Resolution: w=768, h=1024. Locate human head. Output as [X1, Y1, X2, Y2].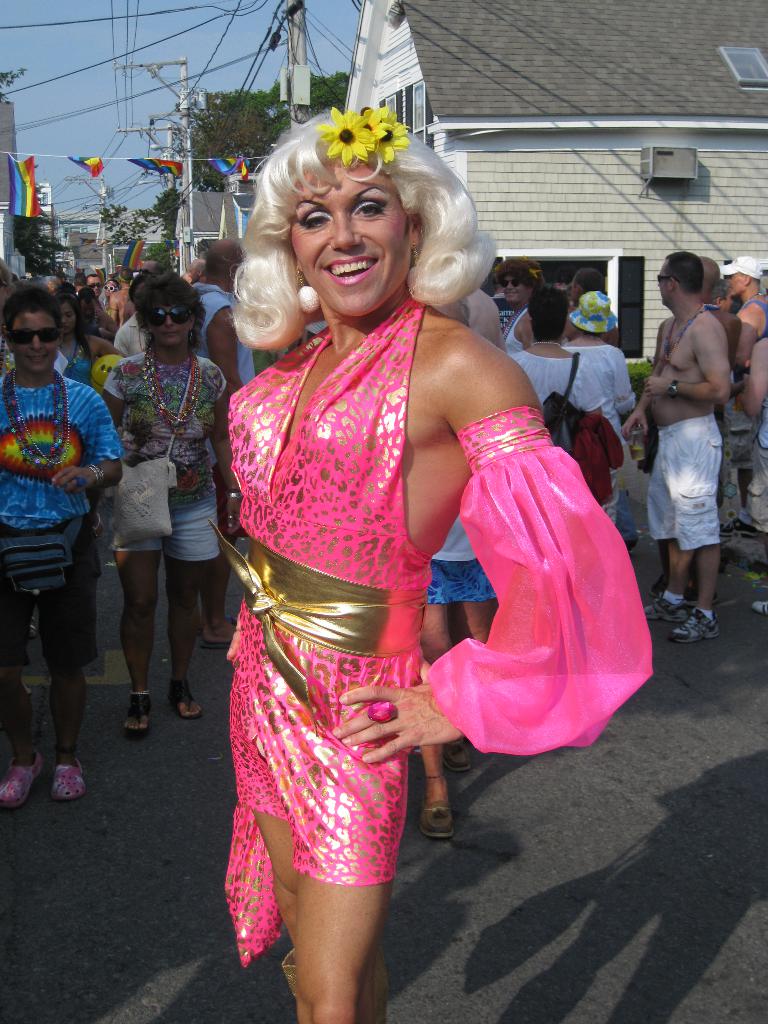
[135, 273, 205, 350].
